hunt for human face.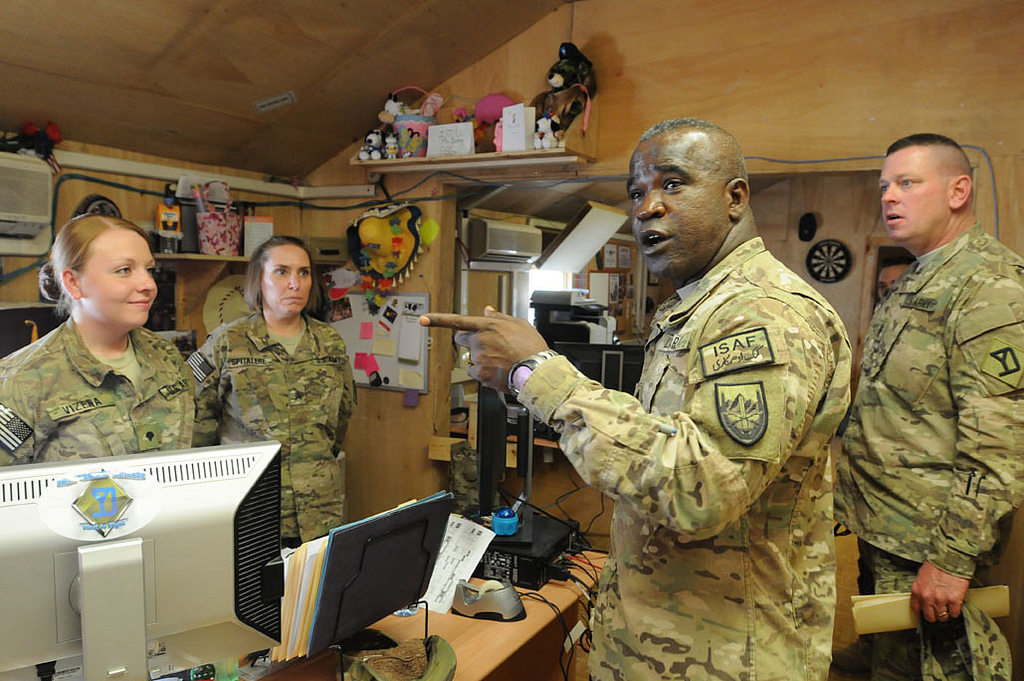
Hunted down at 77:231:162:333.
